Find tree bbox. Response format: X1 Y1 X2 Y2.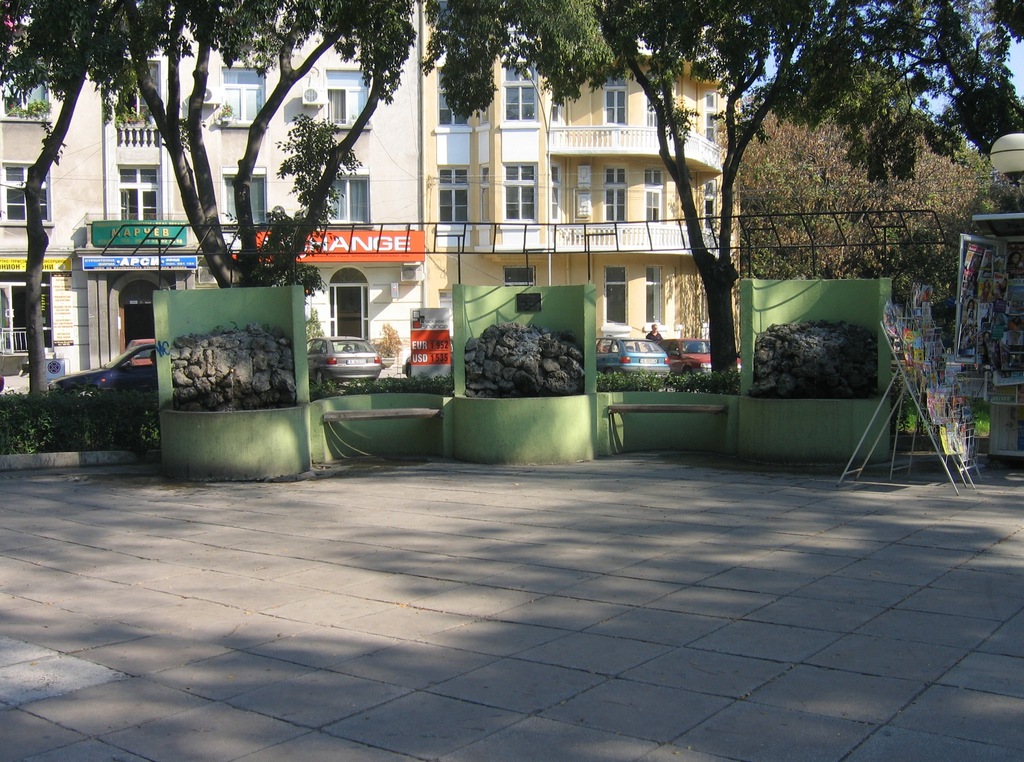
87 0 420 304.
